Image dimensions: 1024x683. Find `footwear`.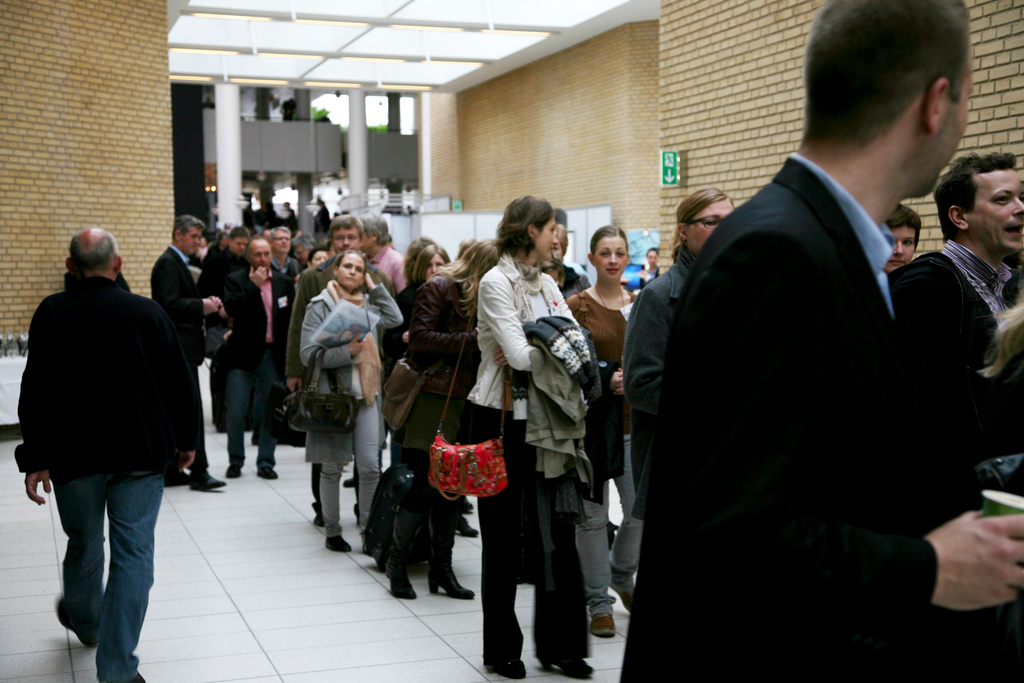
x1=435, y1=561, x2=468, y2=600.
